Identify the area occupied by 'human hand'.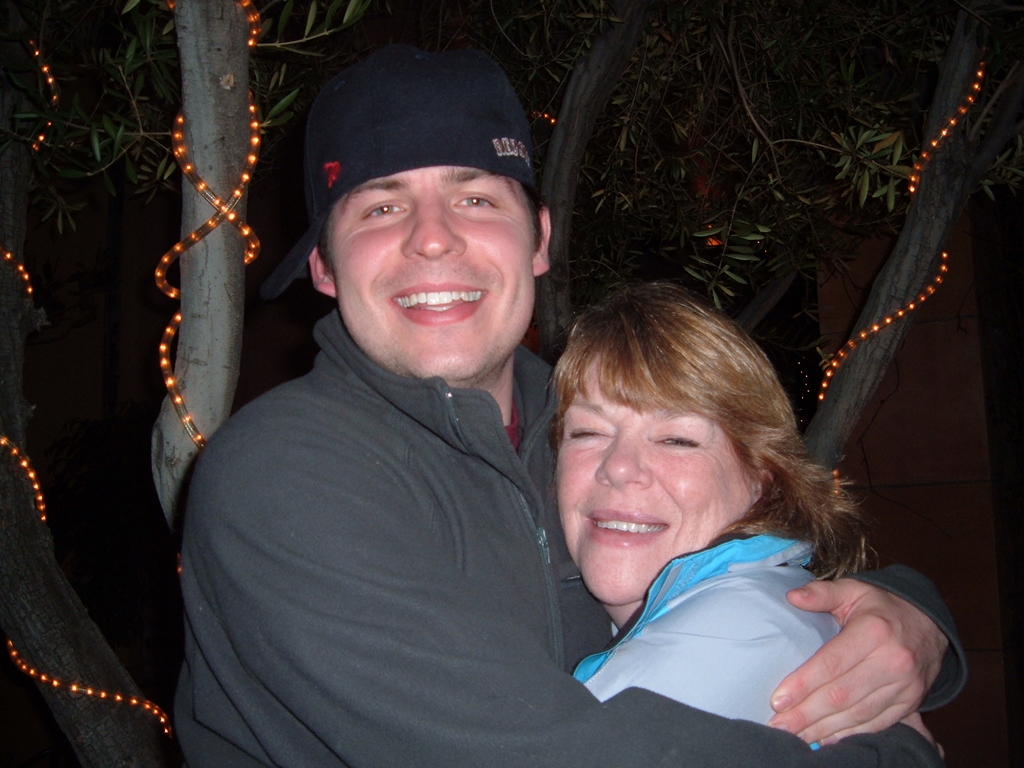
Area: bbox=(763, 573, 981, 755).
